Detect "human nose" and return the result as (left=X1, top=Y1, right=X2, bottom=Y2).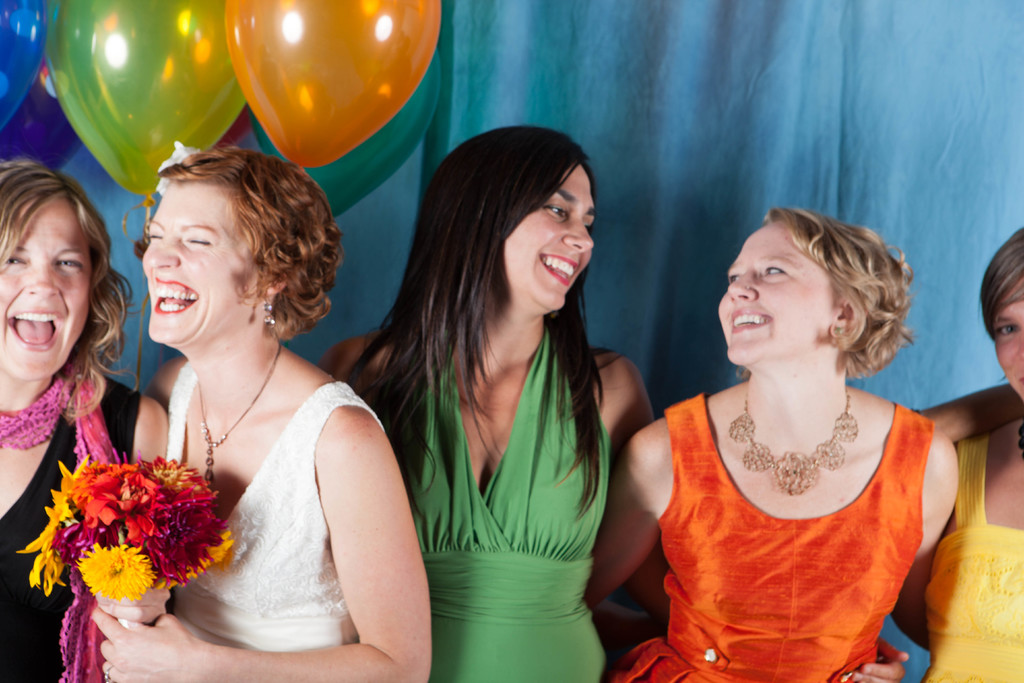
(left=24, top=263, right=65, bottom=294).
